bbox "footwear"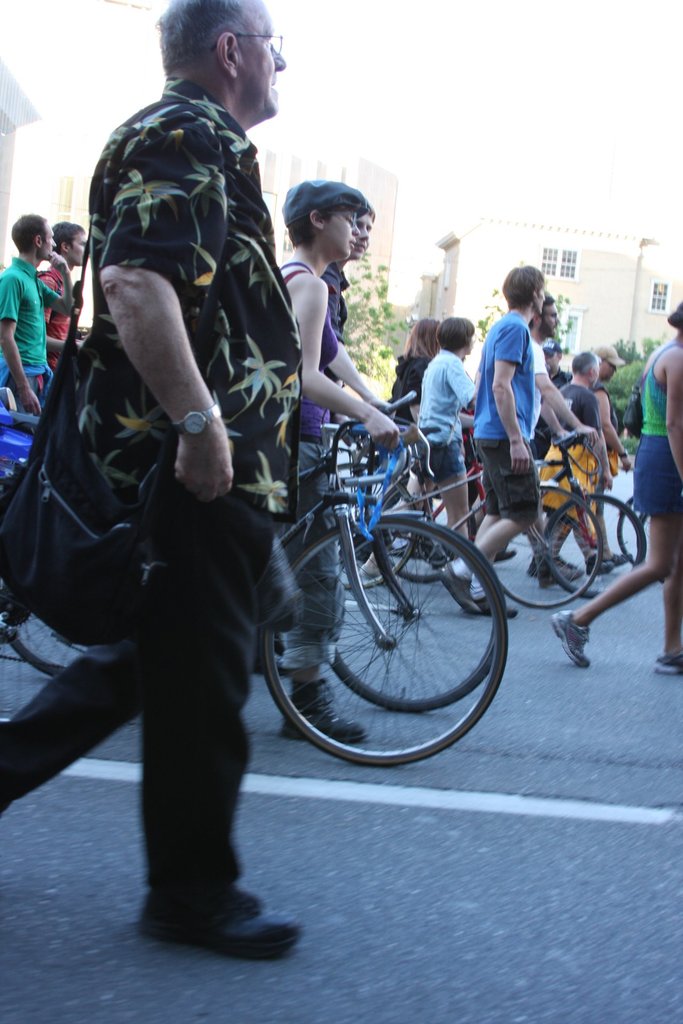
left=588, top=556, right=611, bottom=579
